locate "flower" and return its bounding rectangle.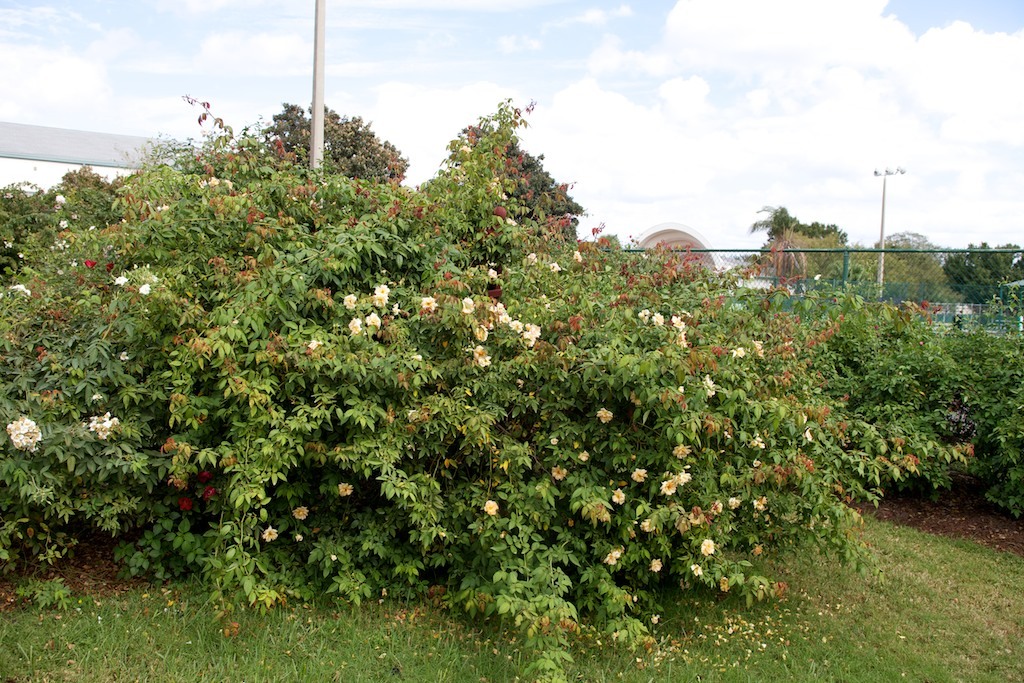
box(341, 482, 354, 500).
